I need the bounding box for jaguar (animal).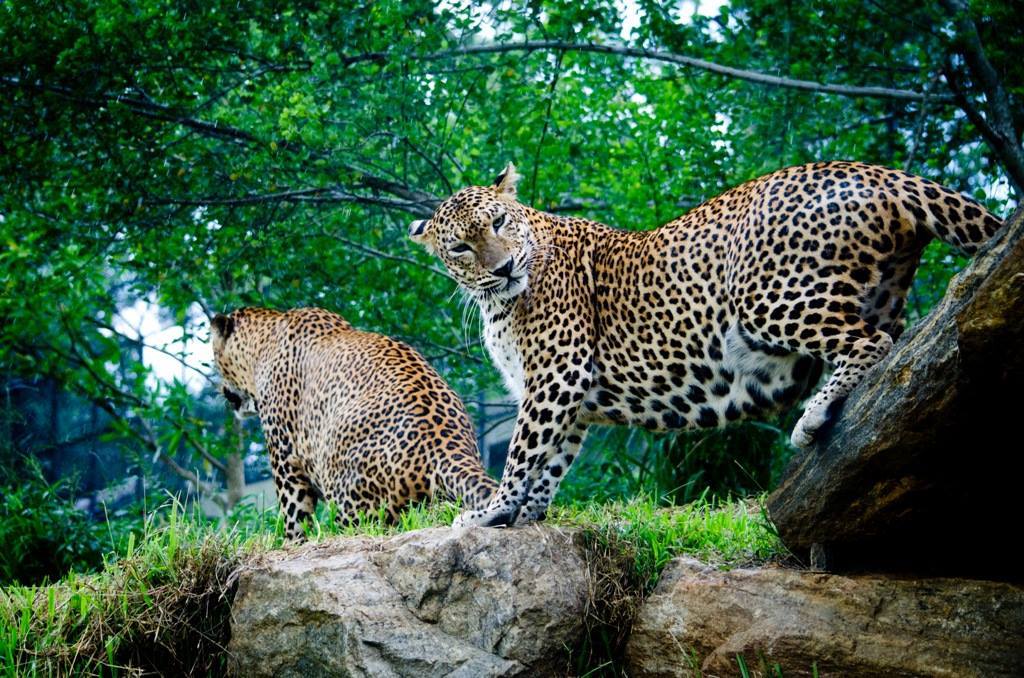
Here it is: bbox(212, 301, 507, 555).
